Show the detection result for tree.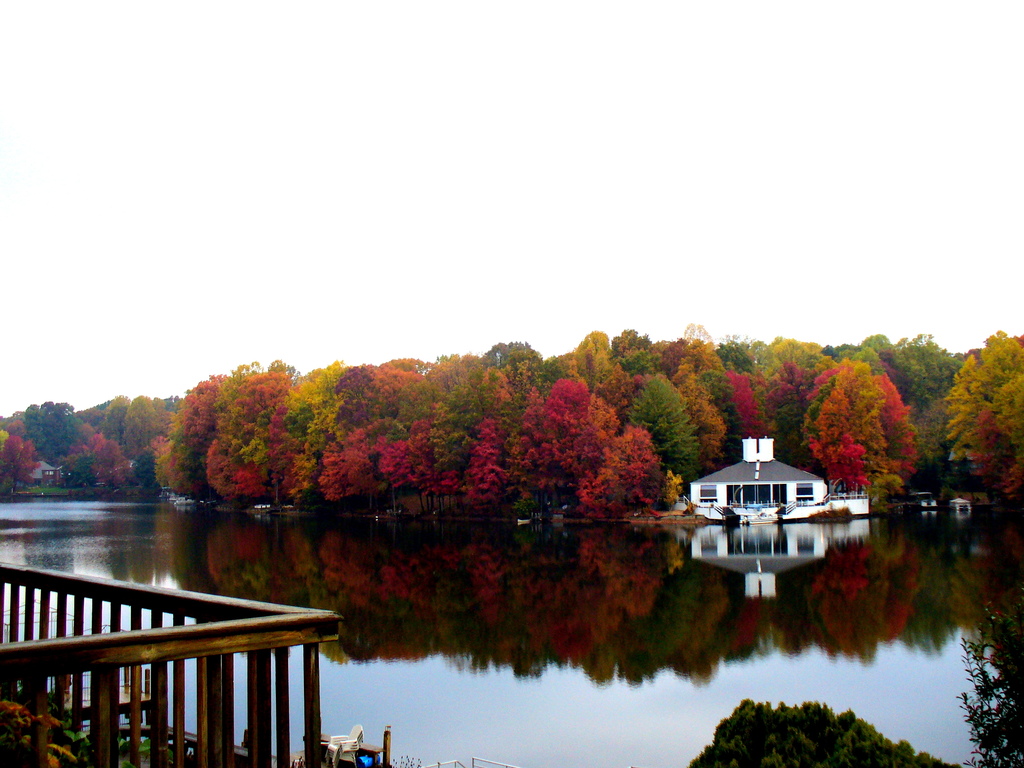
682,692,961,767.
